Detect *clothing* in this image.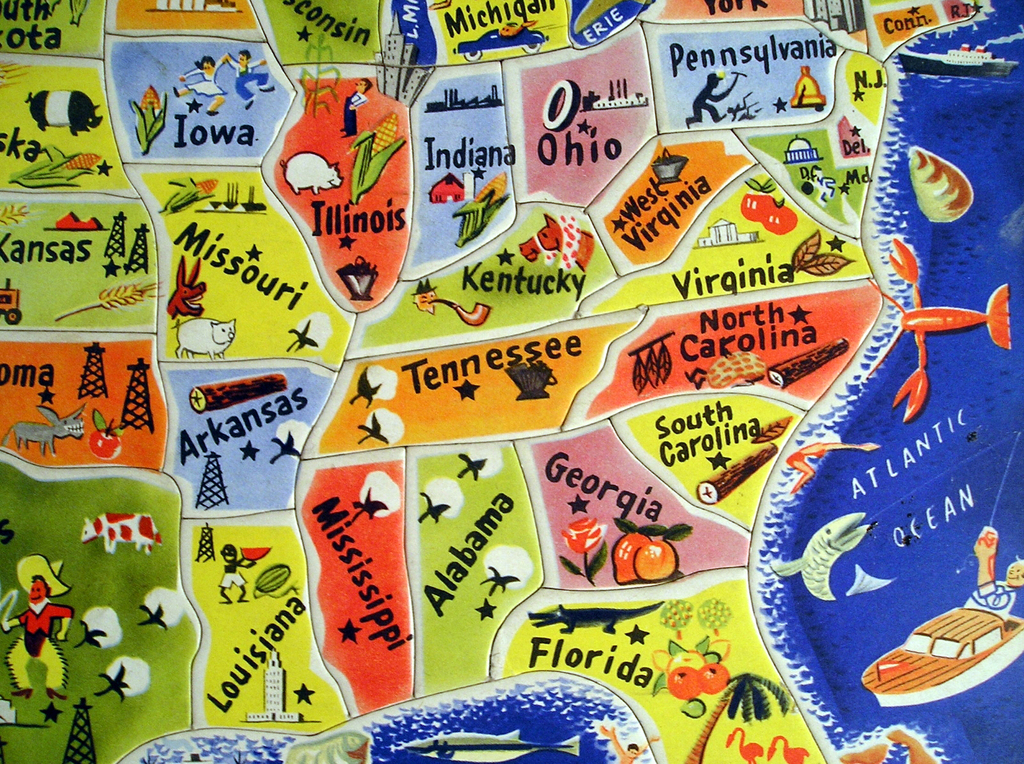
Detection: Rect(230, 62, 275, 104).
